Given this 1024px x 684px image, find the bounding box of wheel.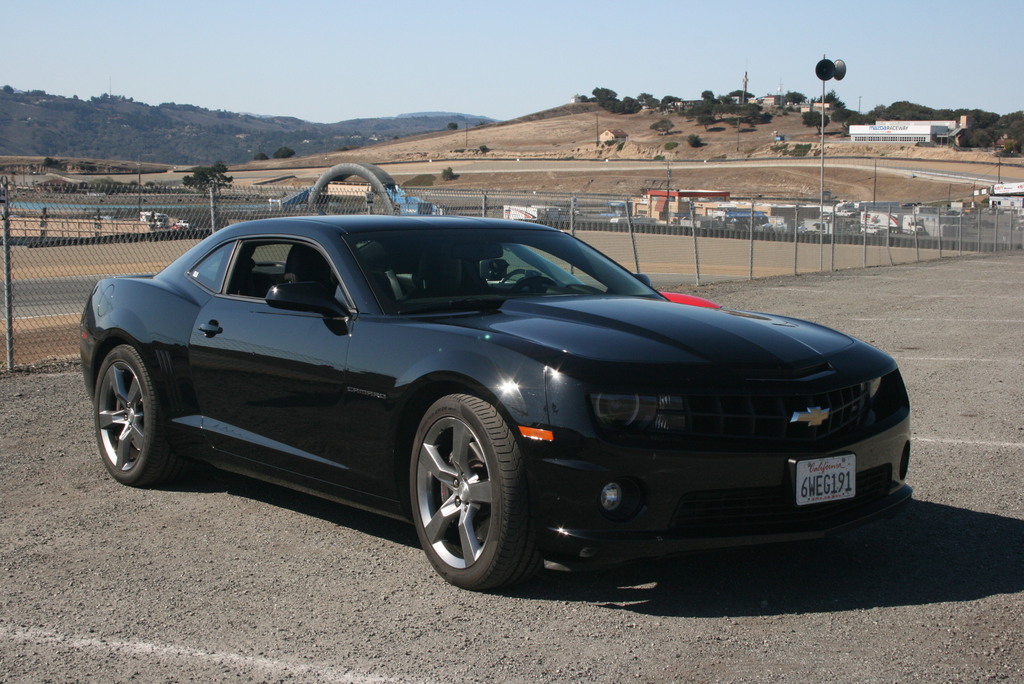
(x1=406, y1=391, x2=542, y2=587).
